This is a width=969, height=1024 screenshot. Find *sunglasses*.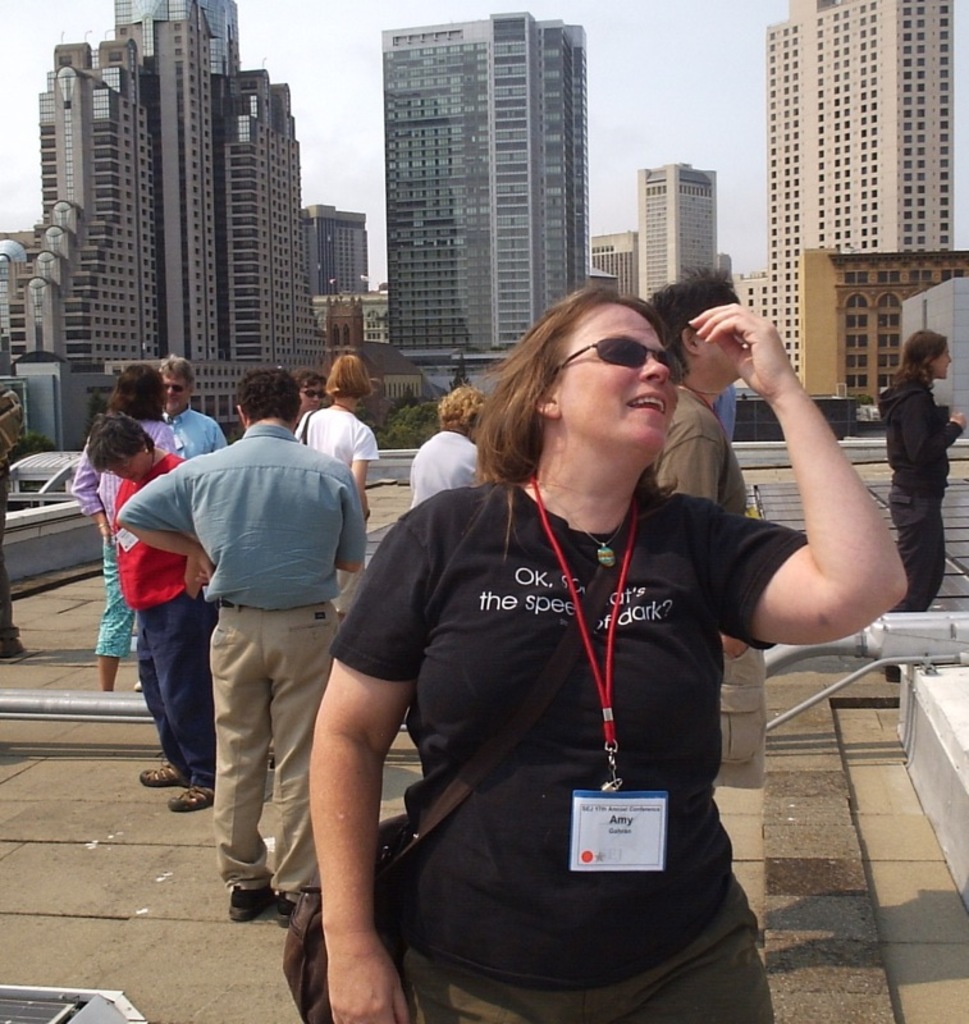
Bounding box: (left=300, top=388, right=325, bottom=401).
